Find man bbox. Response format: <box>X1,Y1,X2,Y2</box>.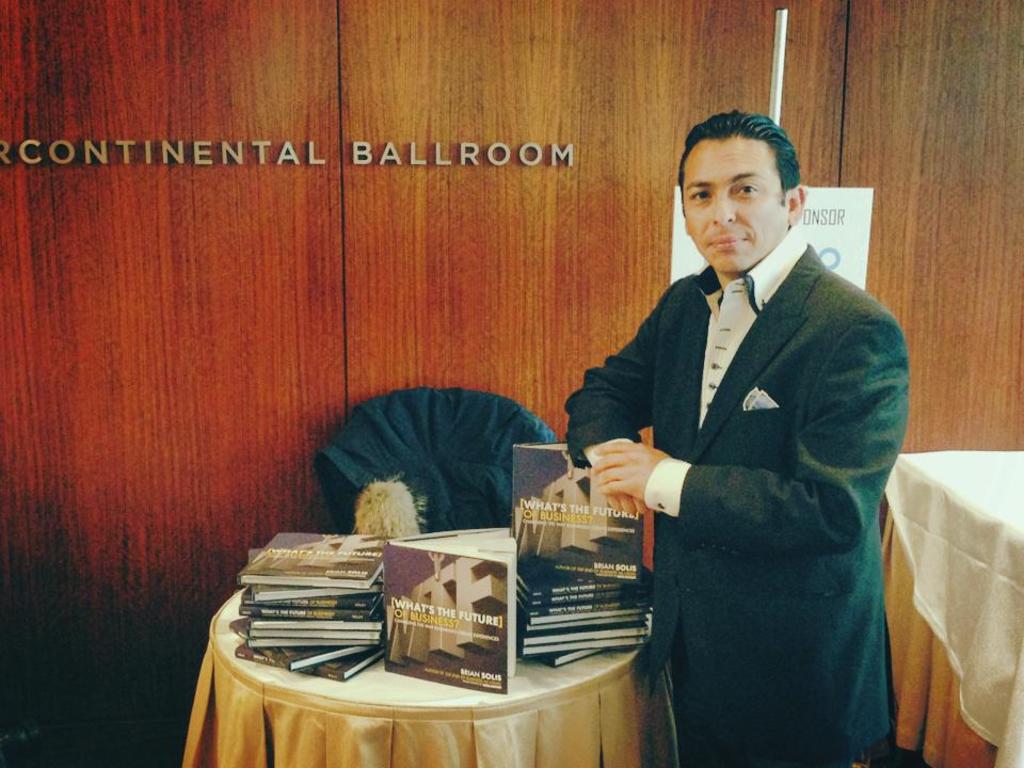
<box>562,113,907,767</box>.
